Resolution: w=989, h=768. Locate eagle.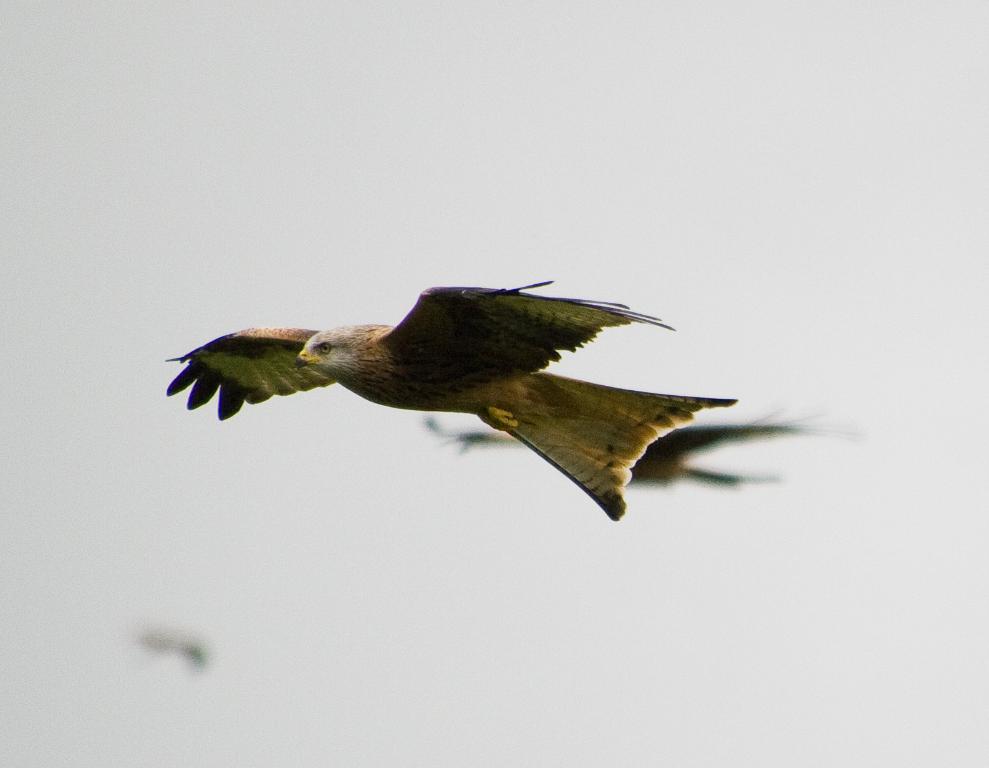
[left=163, top=285, right=736, bottom=517].
